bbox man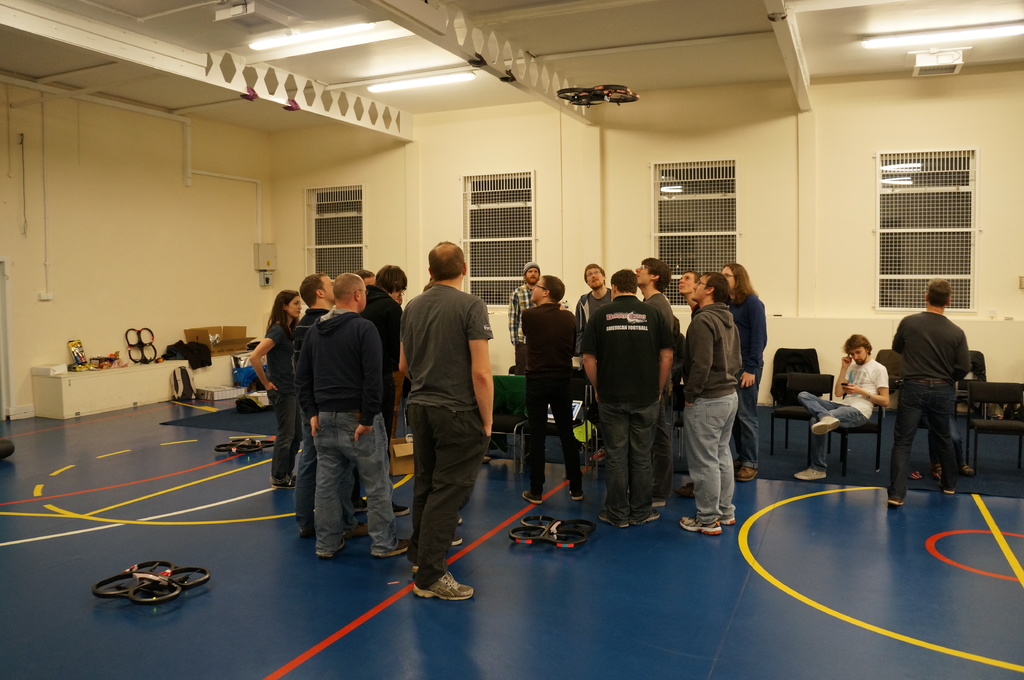
666, 271, 712, 329
